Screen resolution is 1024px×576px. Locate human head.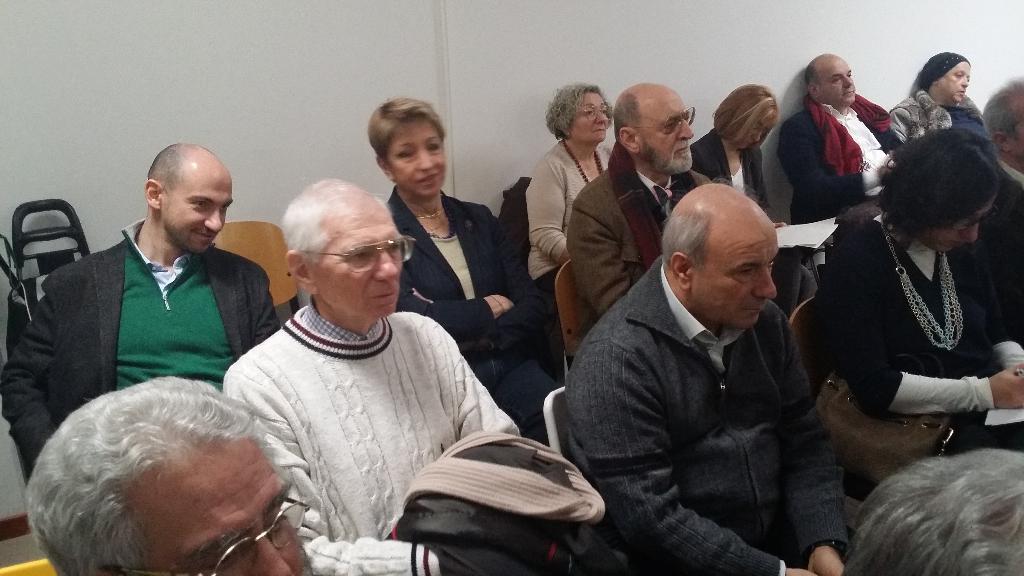
box=[874, 130, 1000, 255].
